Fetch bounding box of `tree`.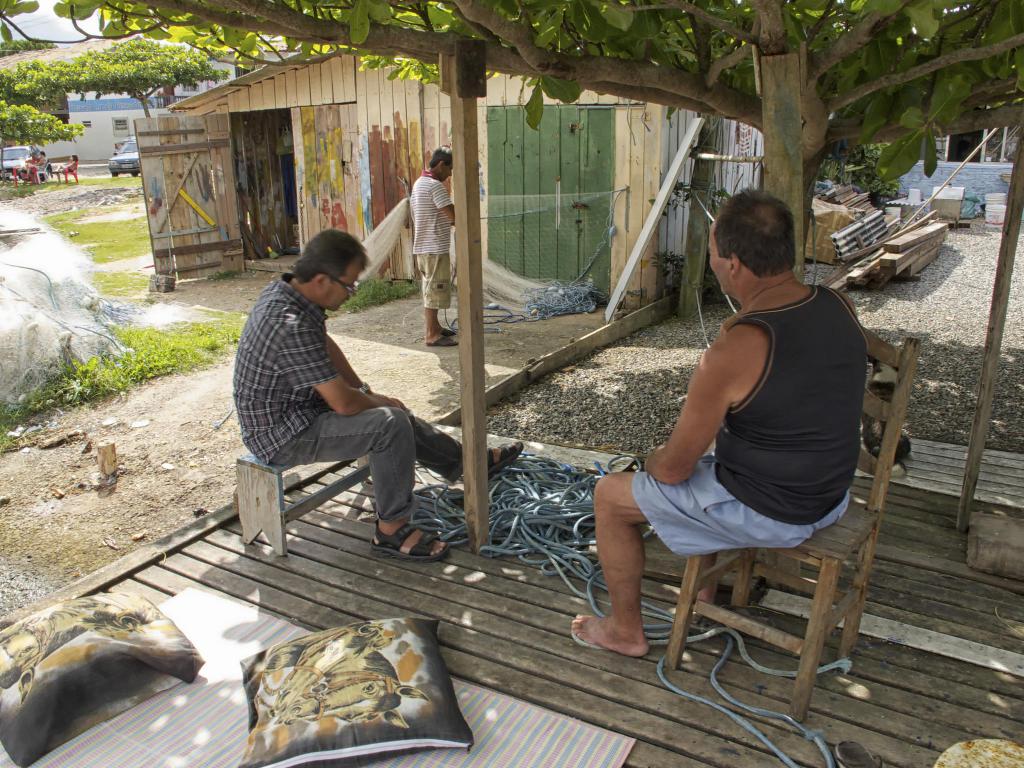
Bbox: bbox=[0, 0, 1023, 292].
